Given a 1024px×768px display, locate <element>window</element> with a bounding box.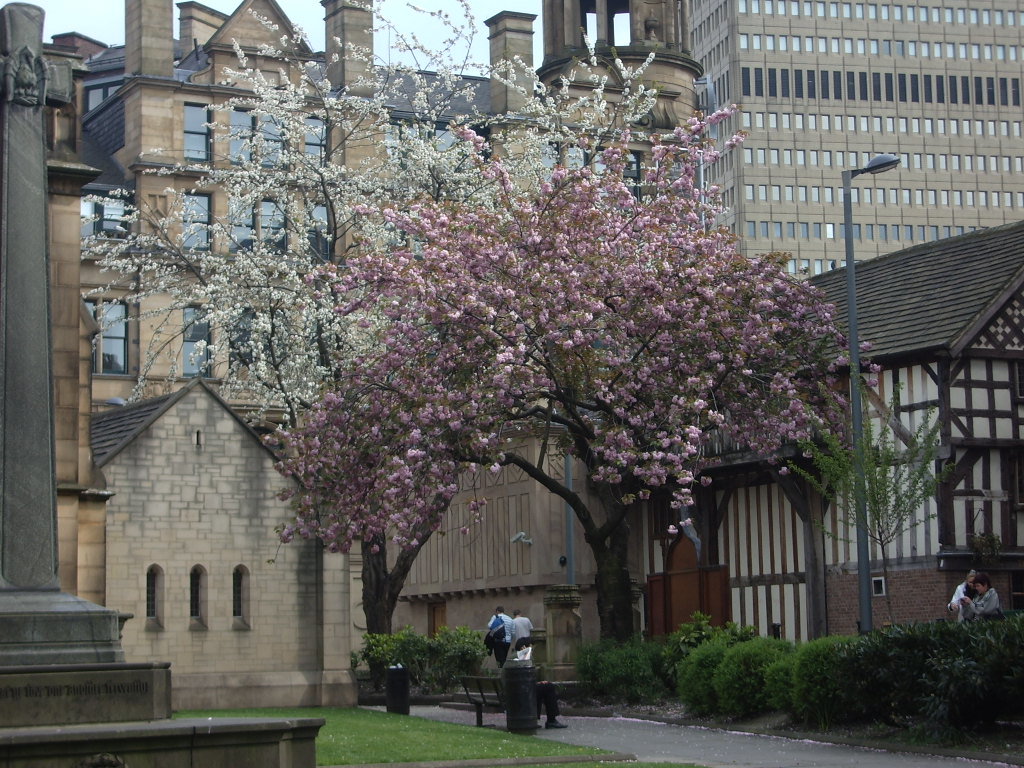
Located: 184:299:211:377.
